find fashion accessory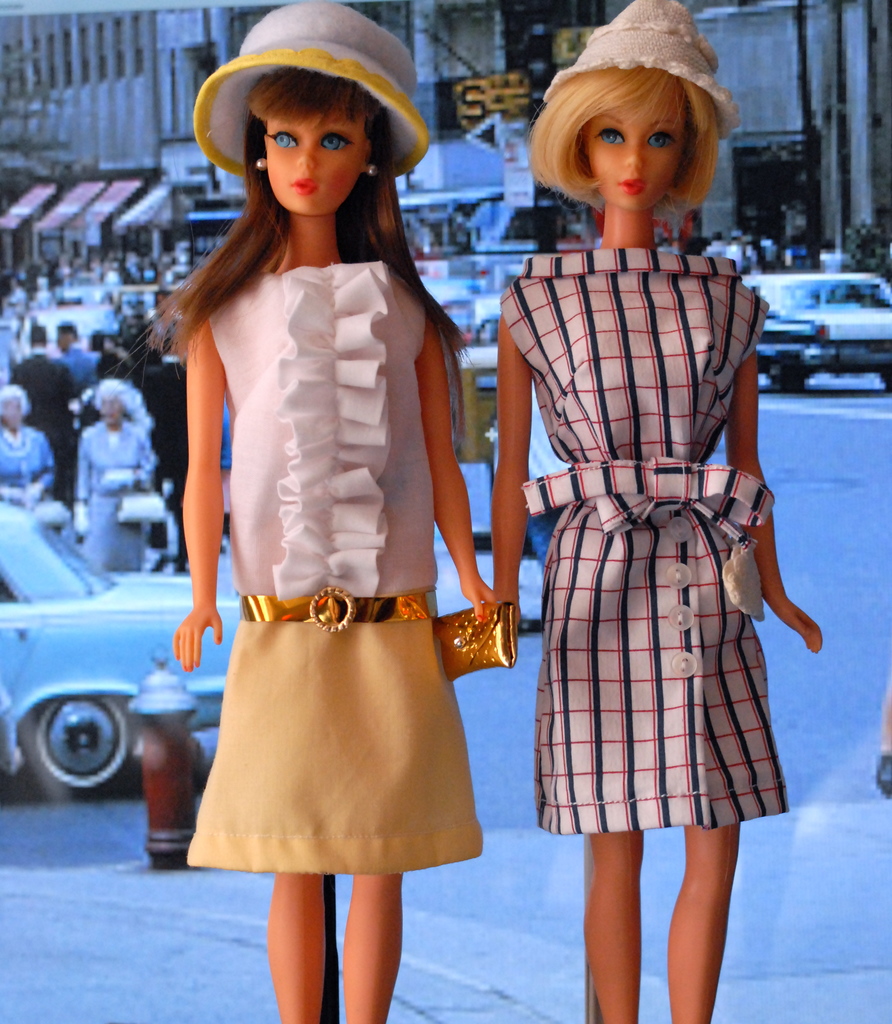
region(429, 605, 513, 685)
